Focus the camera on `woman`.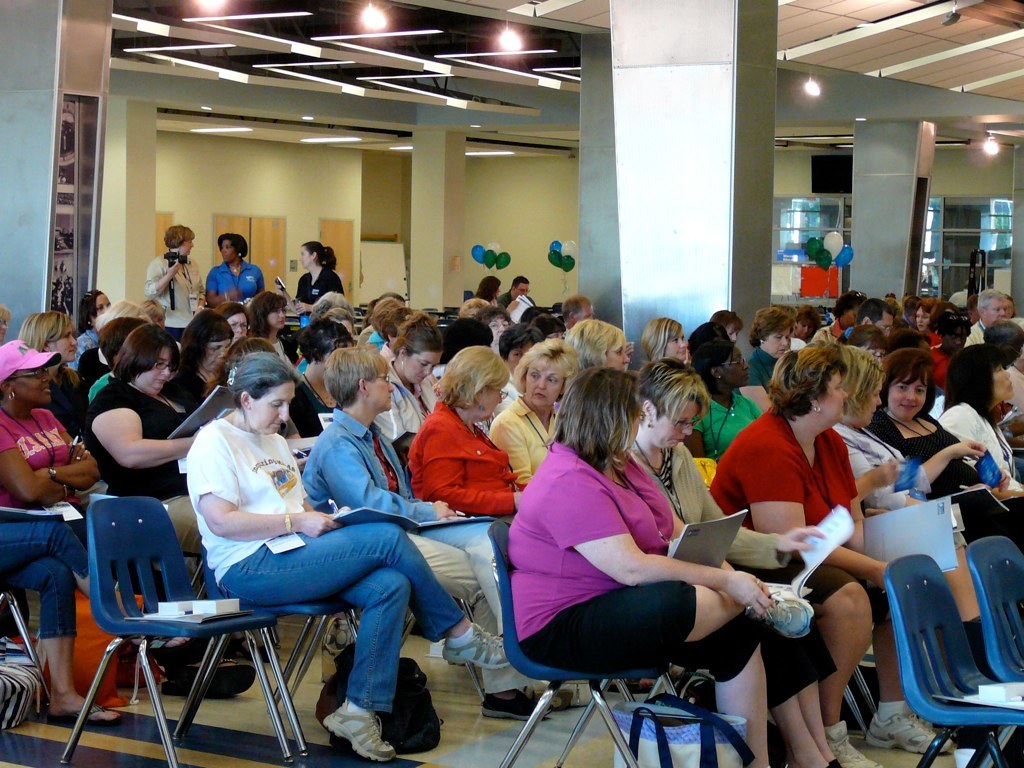
Focus region: [x1=505, y1=369, x2=805, y2=767].
